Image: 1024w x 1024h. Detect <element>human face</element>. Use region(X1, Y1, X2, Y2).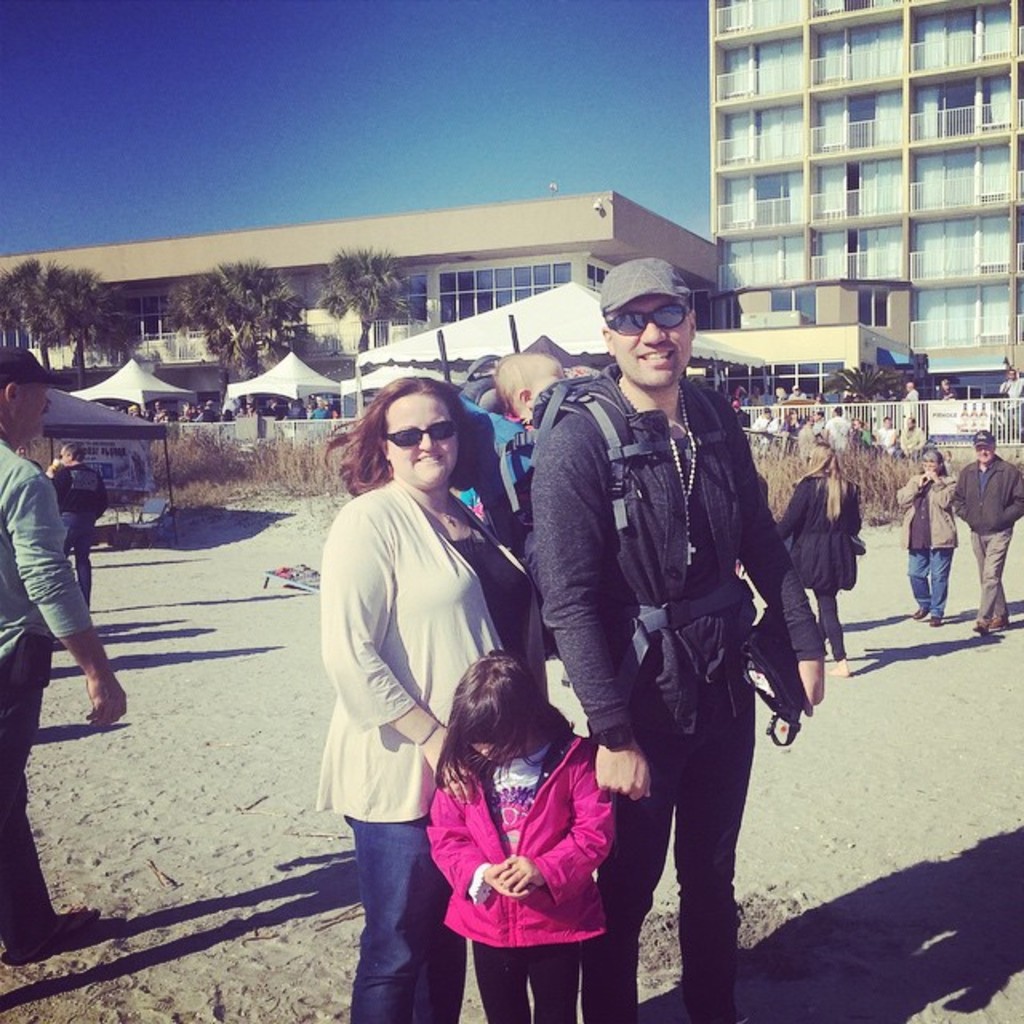
region(971, 438, 997, 461).
